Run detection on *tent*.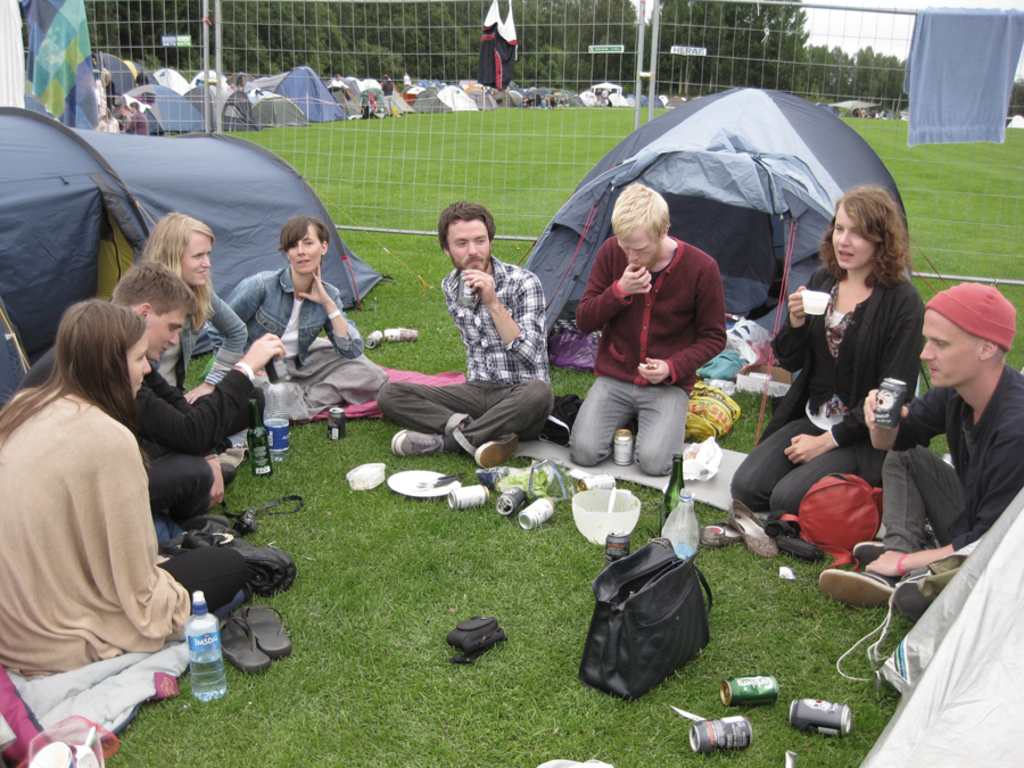
Result: 0/98/389/368.
